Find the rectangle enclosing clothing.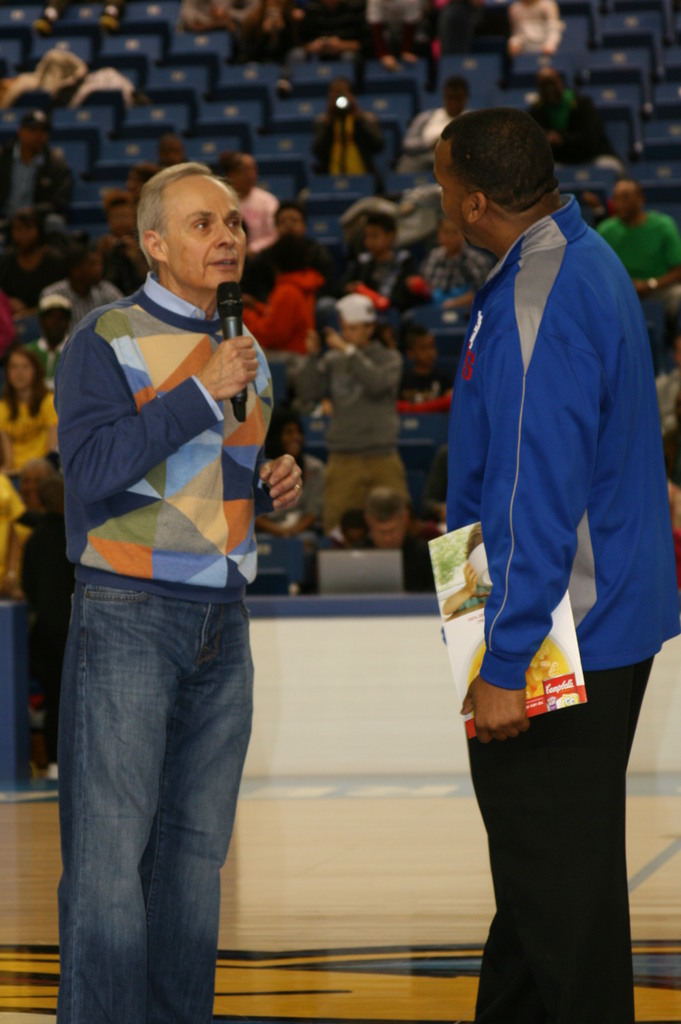
pyautogui.locateOnScreen(241, 222, 330, 301).
